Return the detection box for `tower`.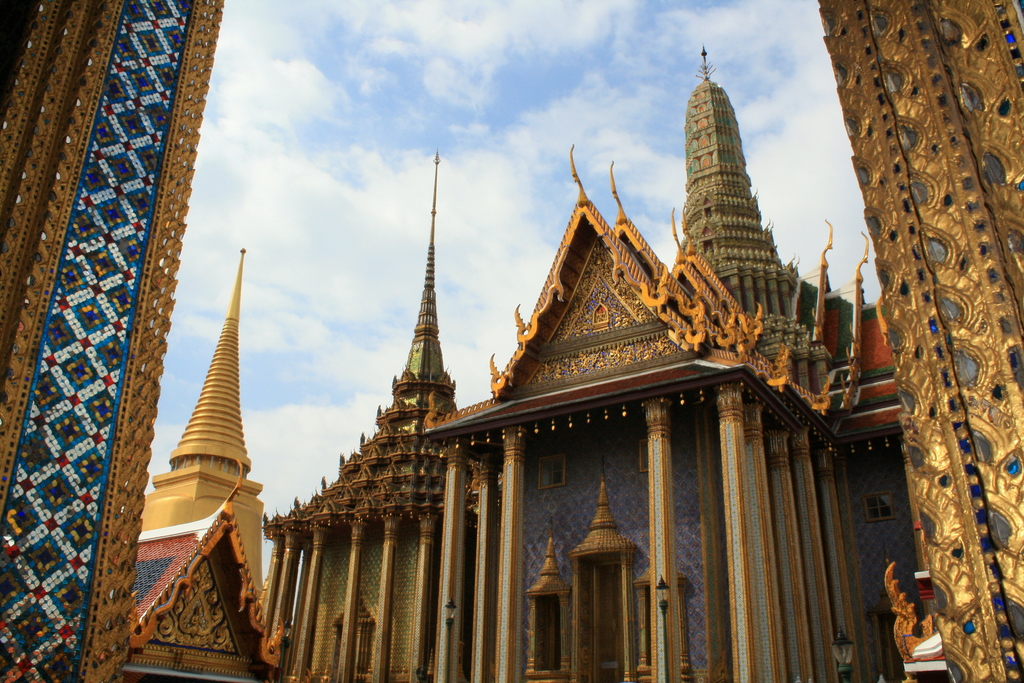
280 163 454 682.
